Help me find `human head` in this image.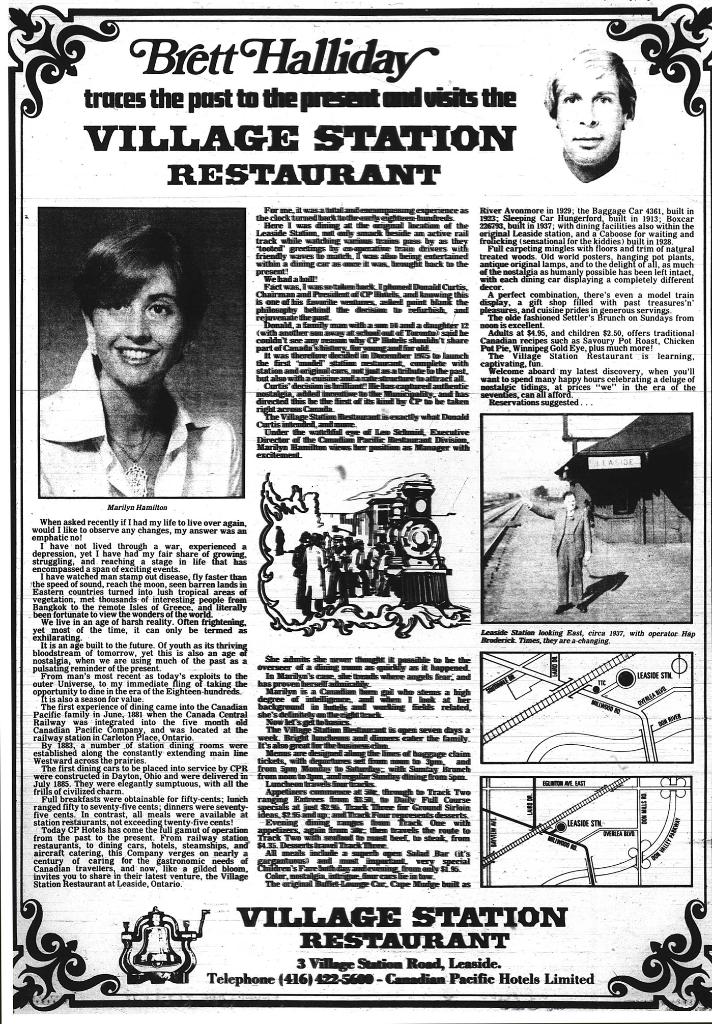
Found it: bbox=(64, 211, 201, 376).
